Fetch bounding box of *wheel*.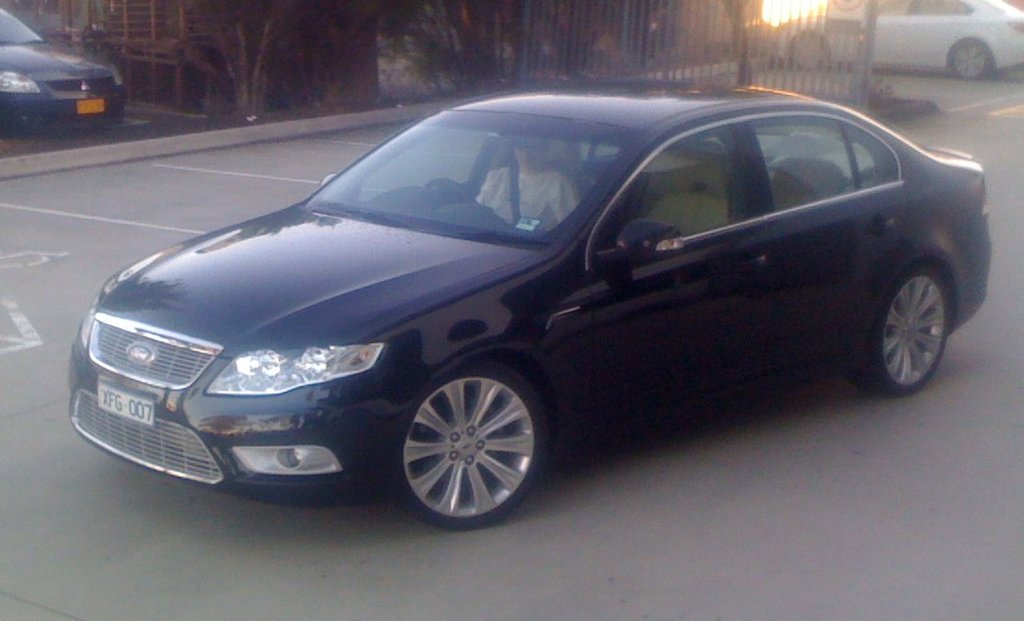
Bbox: Rect(390, 364, 543, 532).
